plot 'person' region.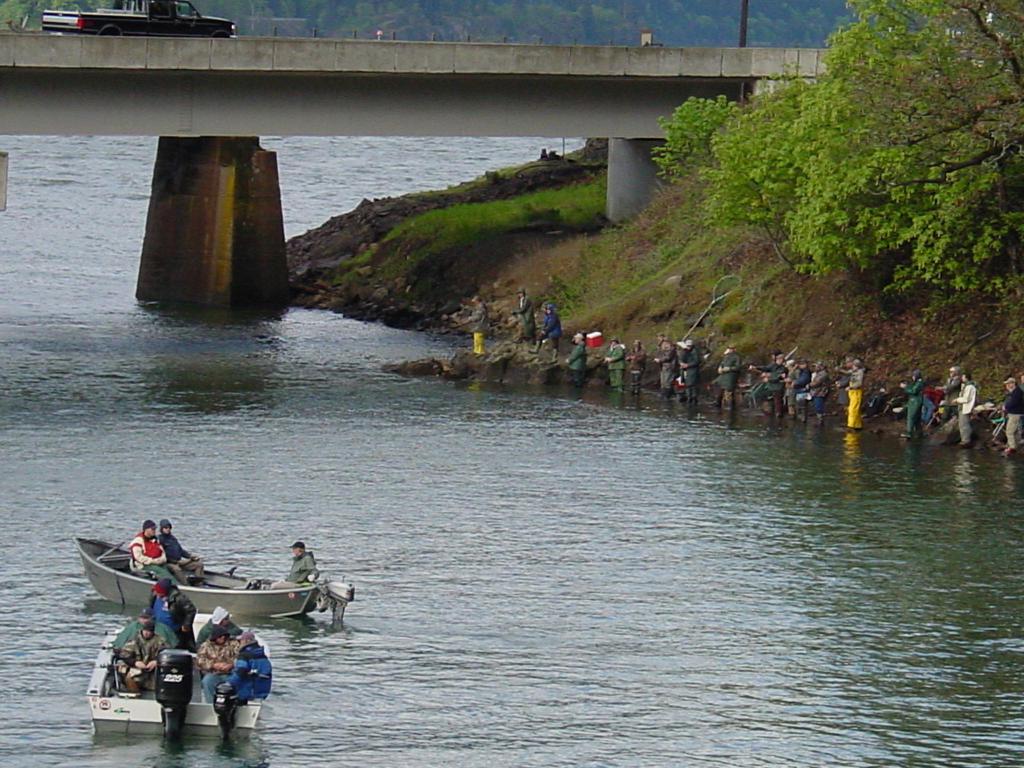
Plotted at locate(716, 341, 740, 407).
